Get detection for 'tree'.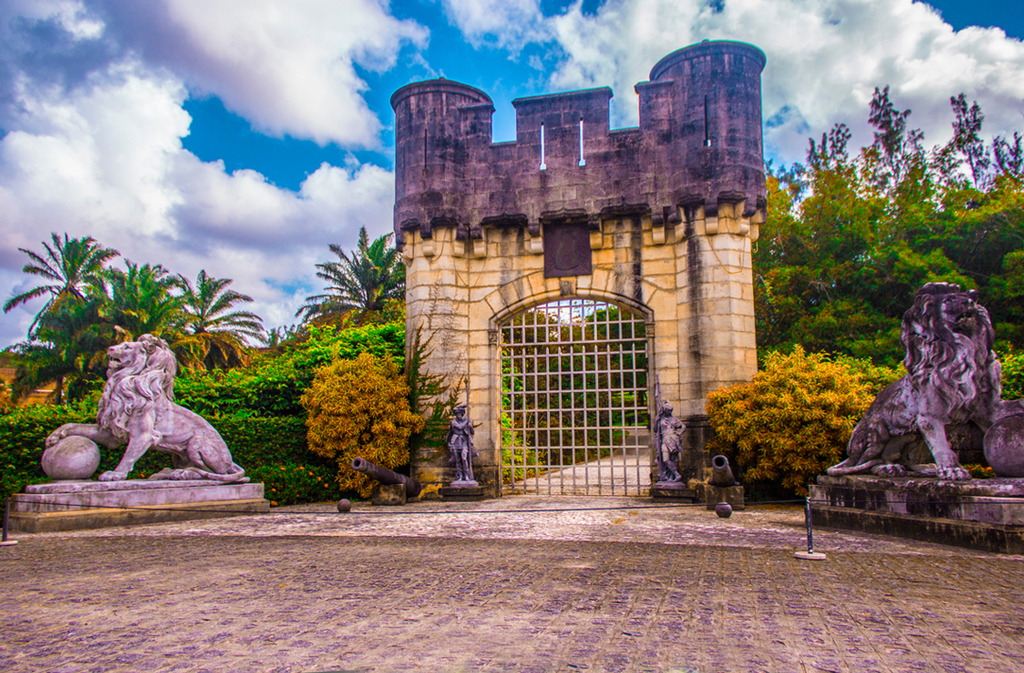
Detection: x1=167 y1=263 x2=268 y2=362.
